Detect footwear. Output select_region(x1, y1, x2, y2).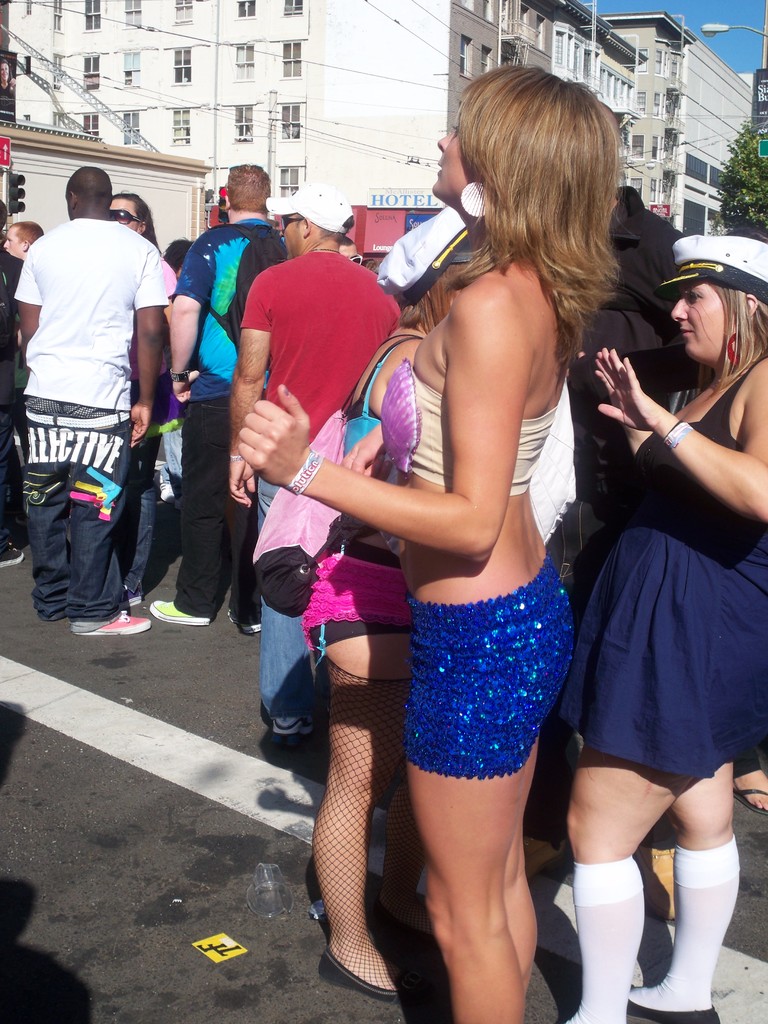
select_region(0, 541, 24, 569).
